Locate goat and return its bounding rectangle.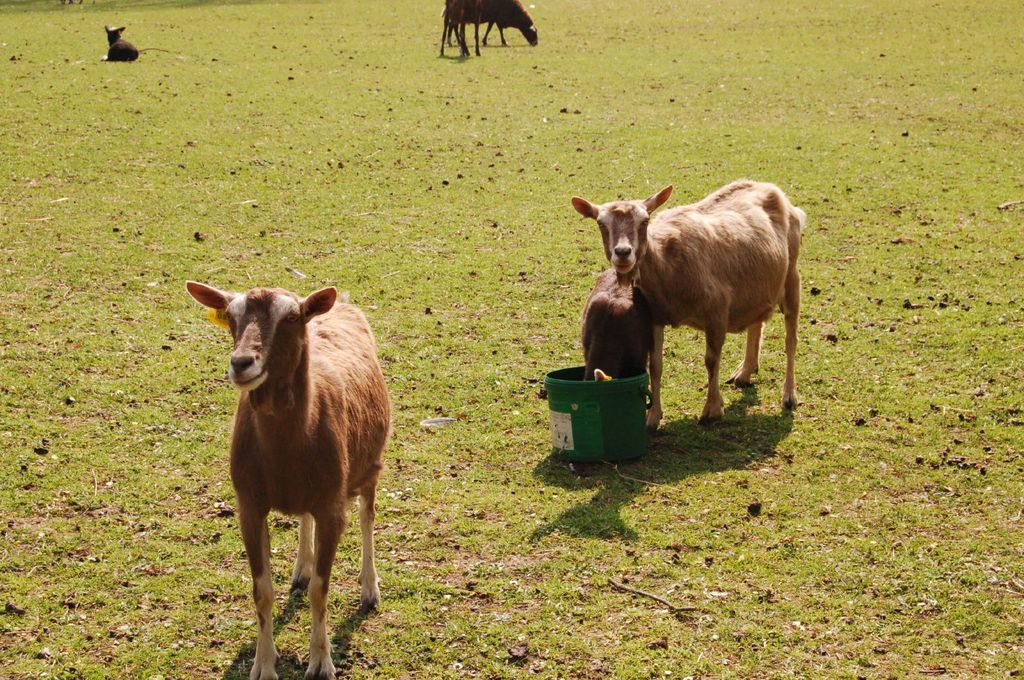
crop(181, 278, 394, 676).
